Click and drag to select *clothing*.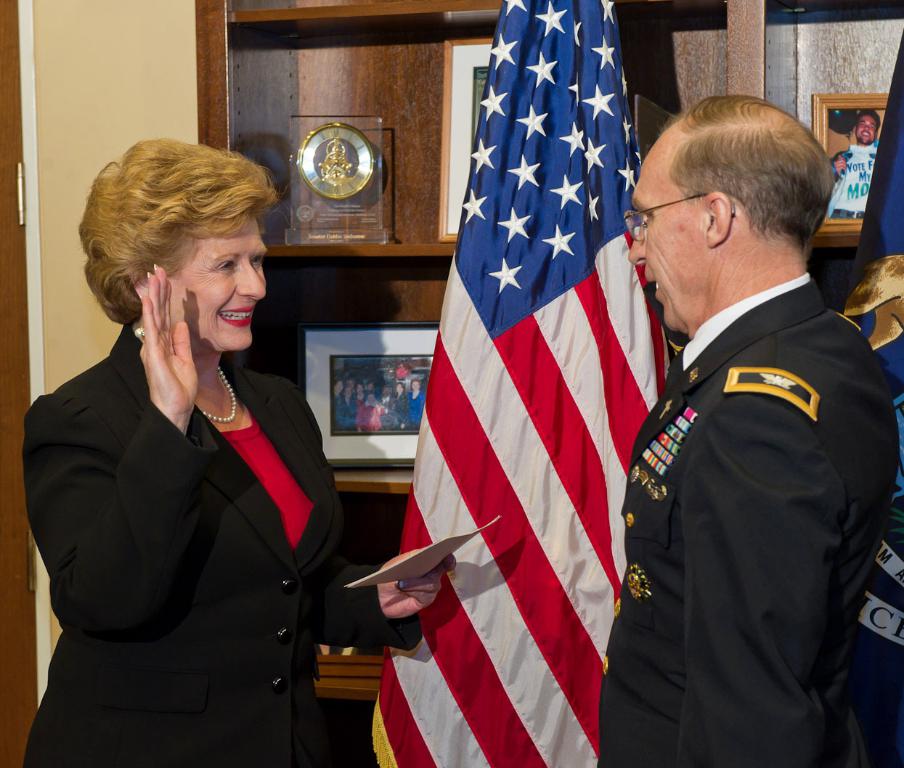
Selection: bbox=[33, 262, 367, 764].
